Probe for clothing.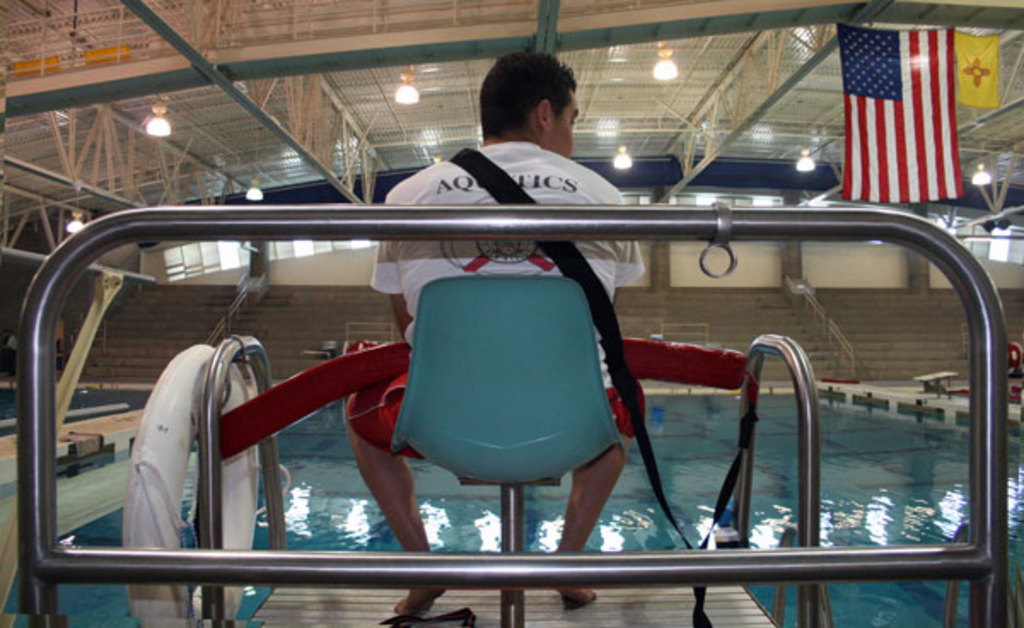
Probe result: 370 147 649 362.
